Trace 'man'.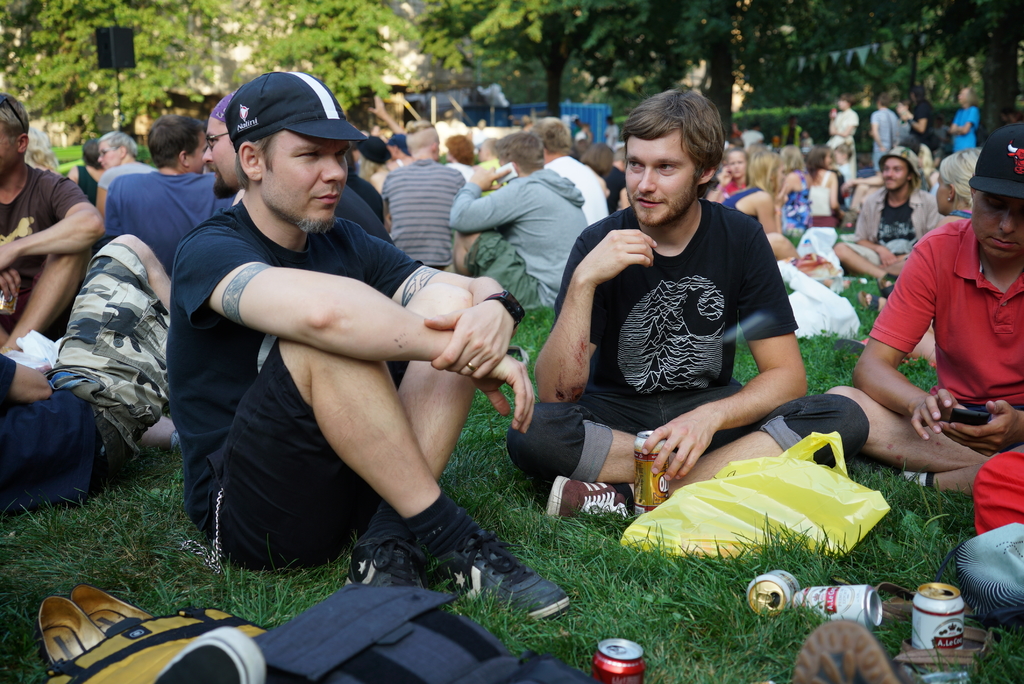
Traced to box(527, 117, 609, 225).
